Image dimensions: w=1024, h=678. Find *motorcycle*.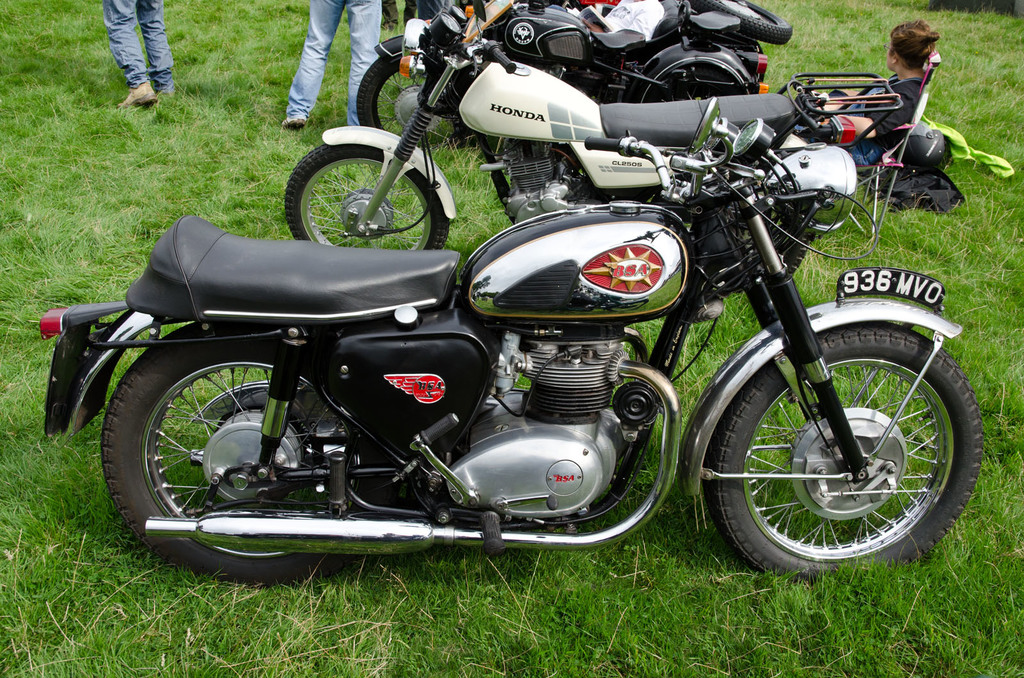
bbox(356, 0, 792, 155).
